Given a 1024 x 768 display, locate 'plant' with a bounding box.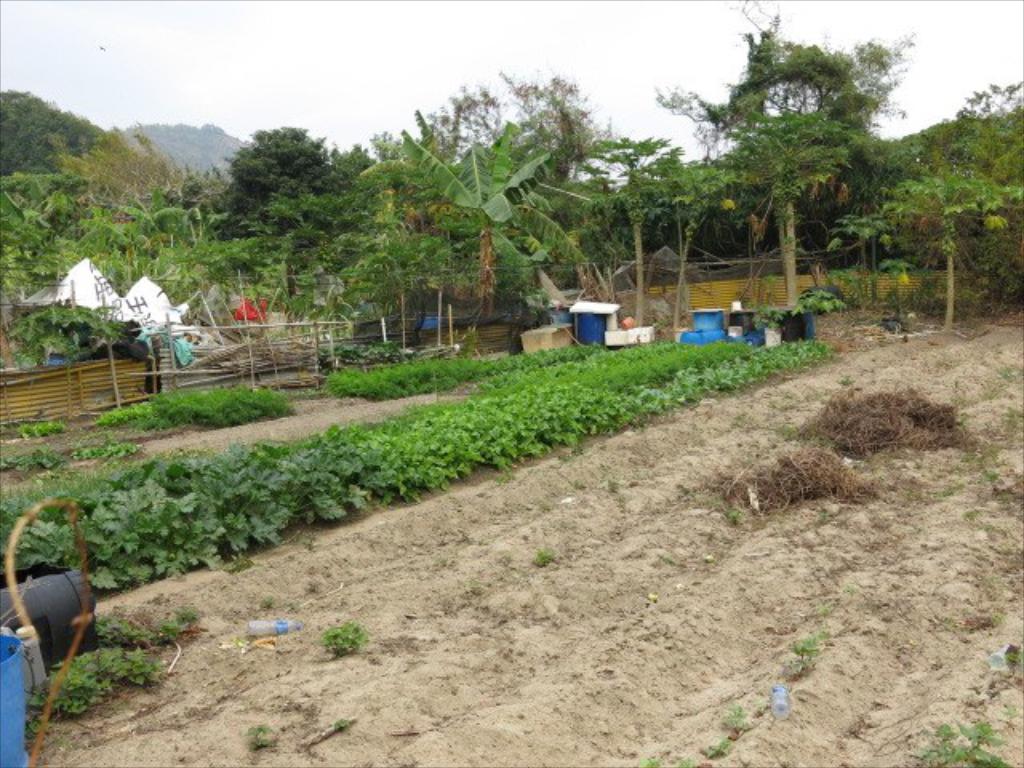
Located: {"left": 530, "top": 547, "right": 558, "bottom": 566}.
